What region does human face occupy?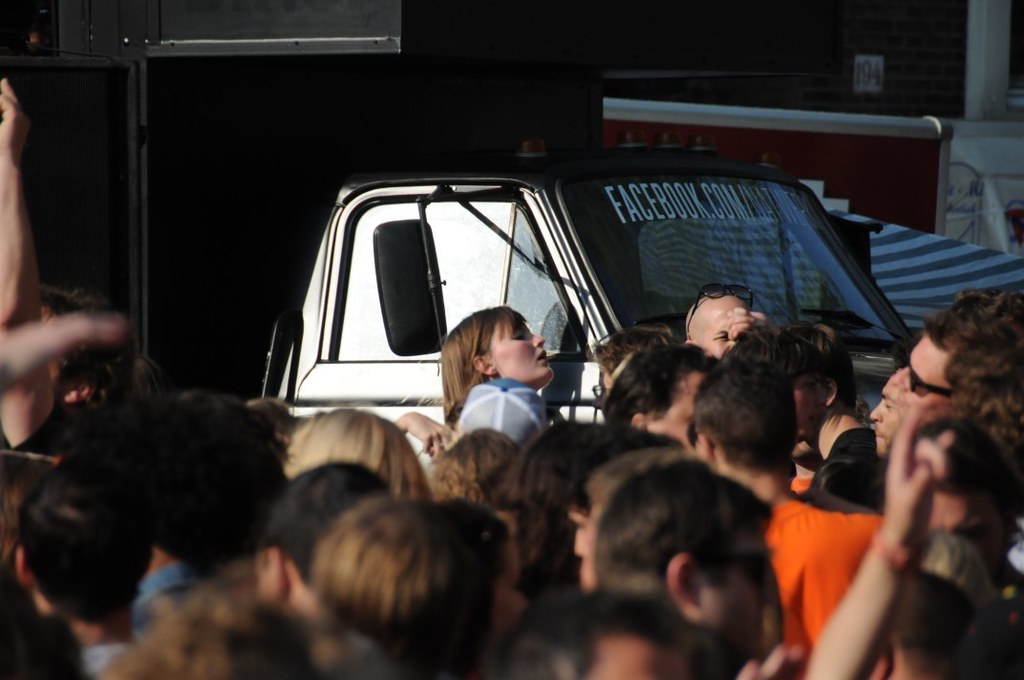
left=492, top=319, right=552, bottom=384.
